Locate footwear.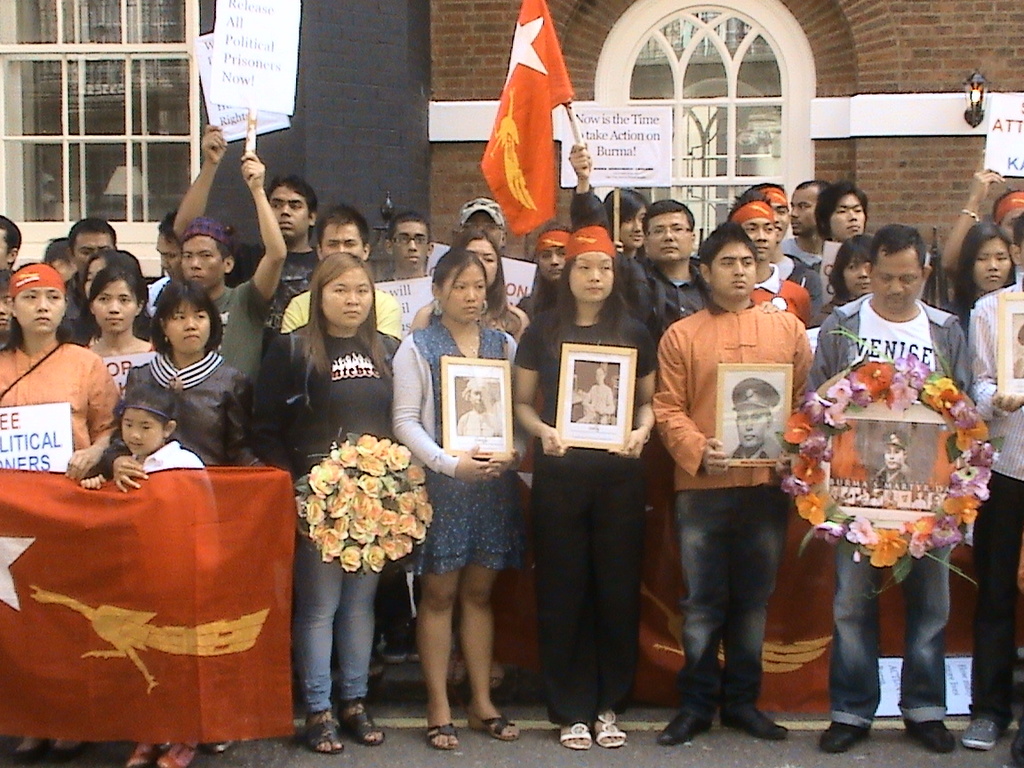
Bounding box: {"x1": 471, "y1": 709, "x2": 519, "y2": 740}.
